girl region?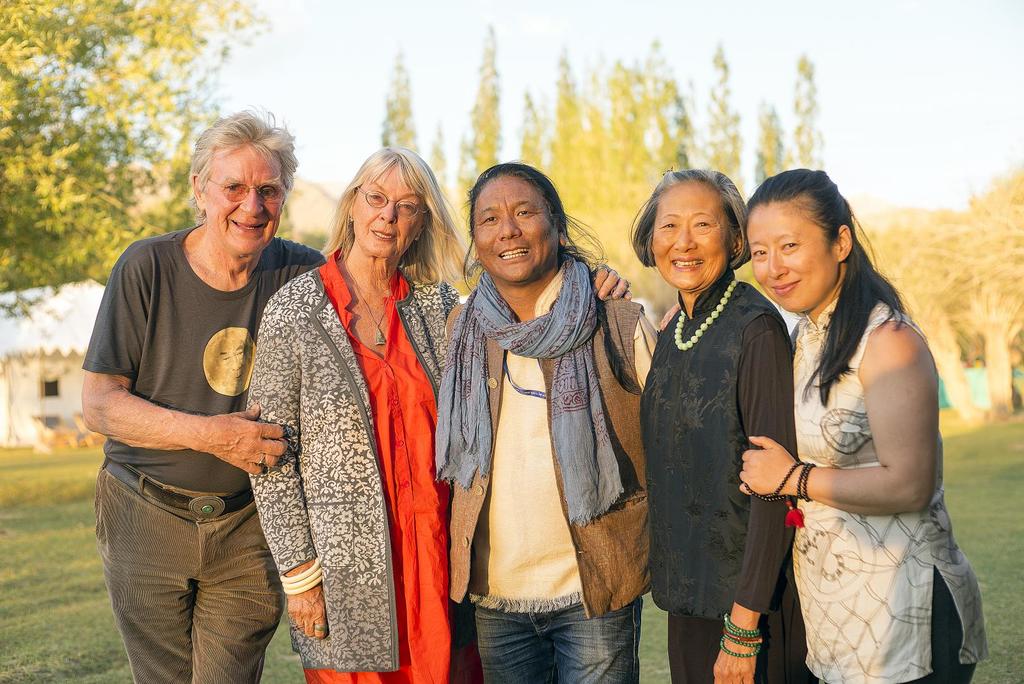
locate(724, 170, 981, 683)
